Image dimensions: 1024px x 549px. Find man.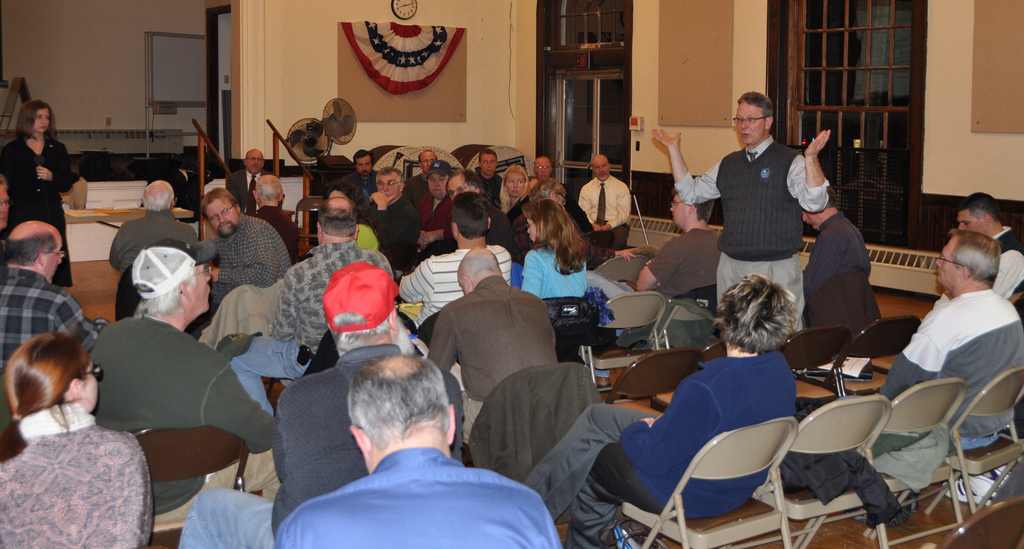
locate(396, 196, 509, 343).
